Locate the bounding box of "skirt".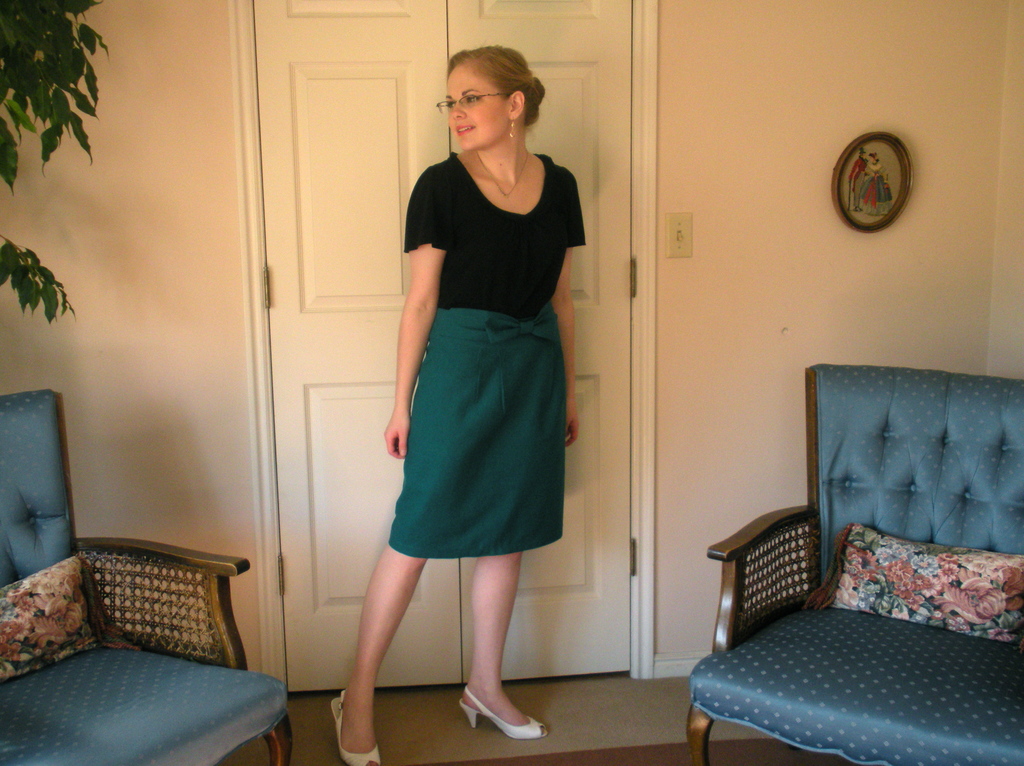
Bounding box: bbox(388, 298, 564, 560).
